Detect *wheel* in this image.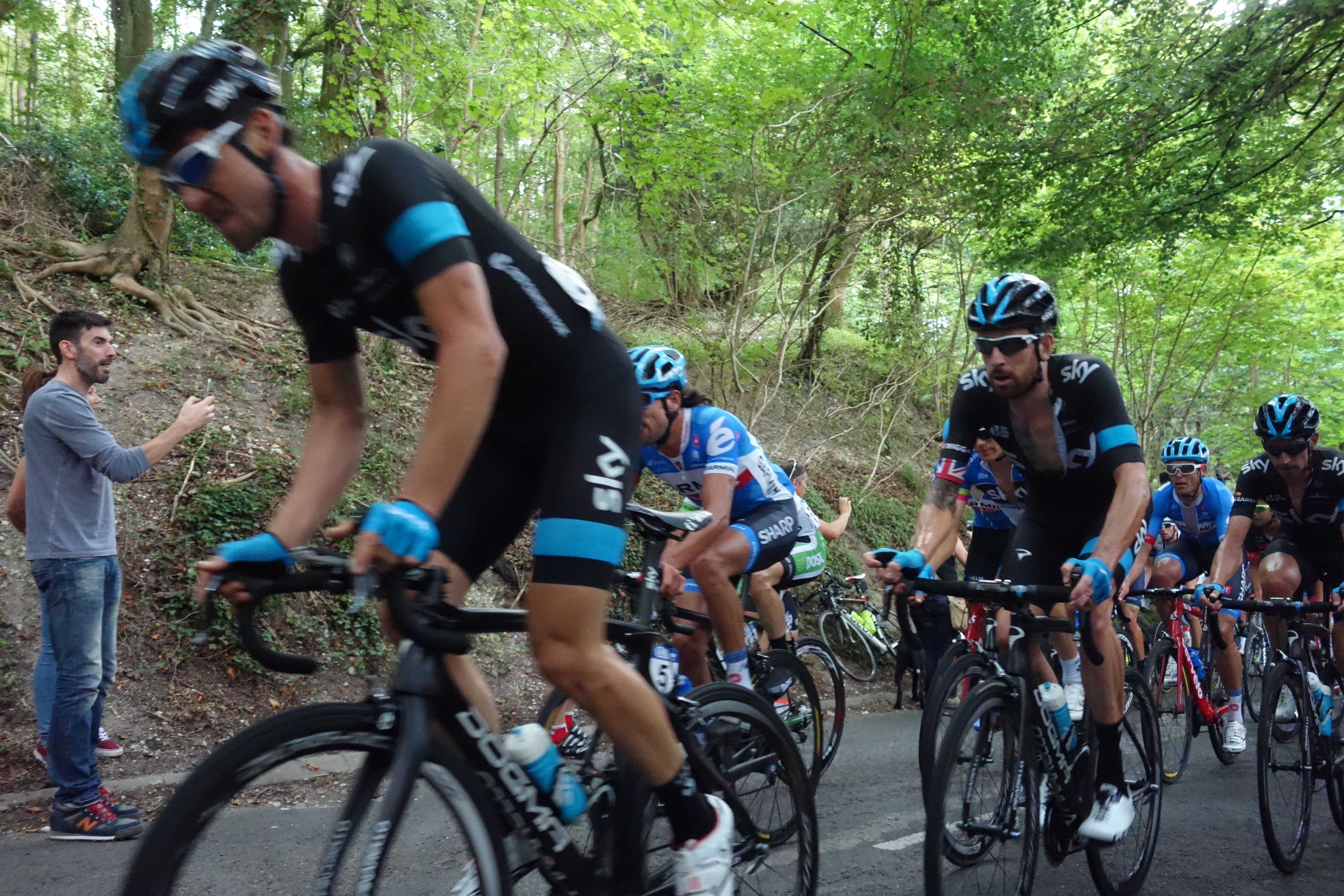
Detection: bbox=[274, 154, 279, 177].
